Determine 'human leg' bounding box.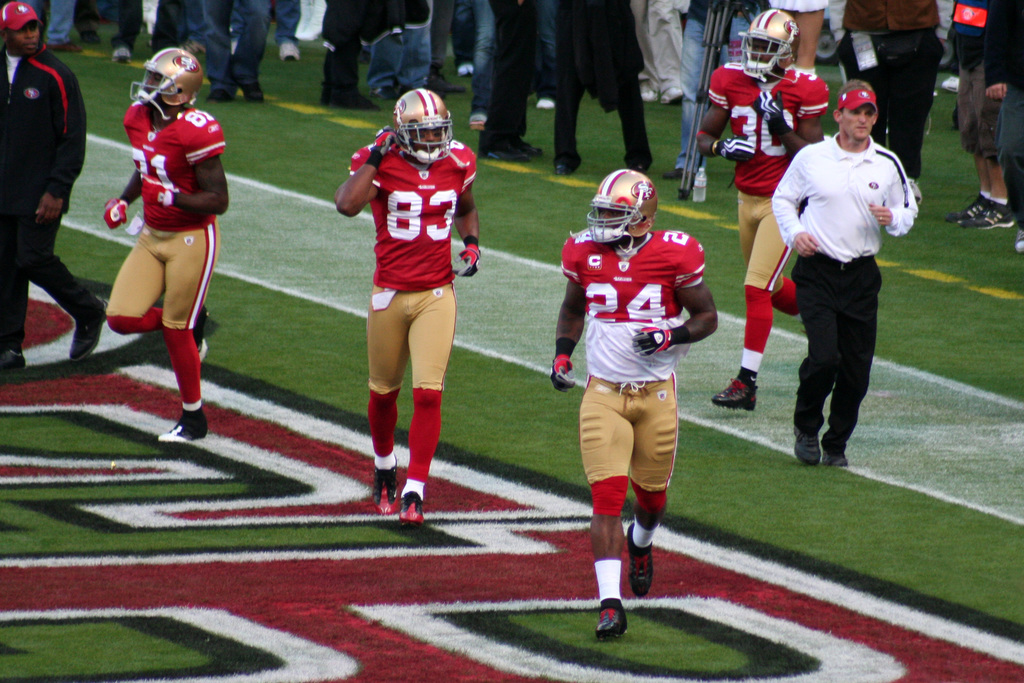
Determined: select_region(204, 0, 241, 102).
